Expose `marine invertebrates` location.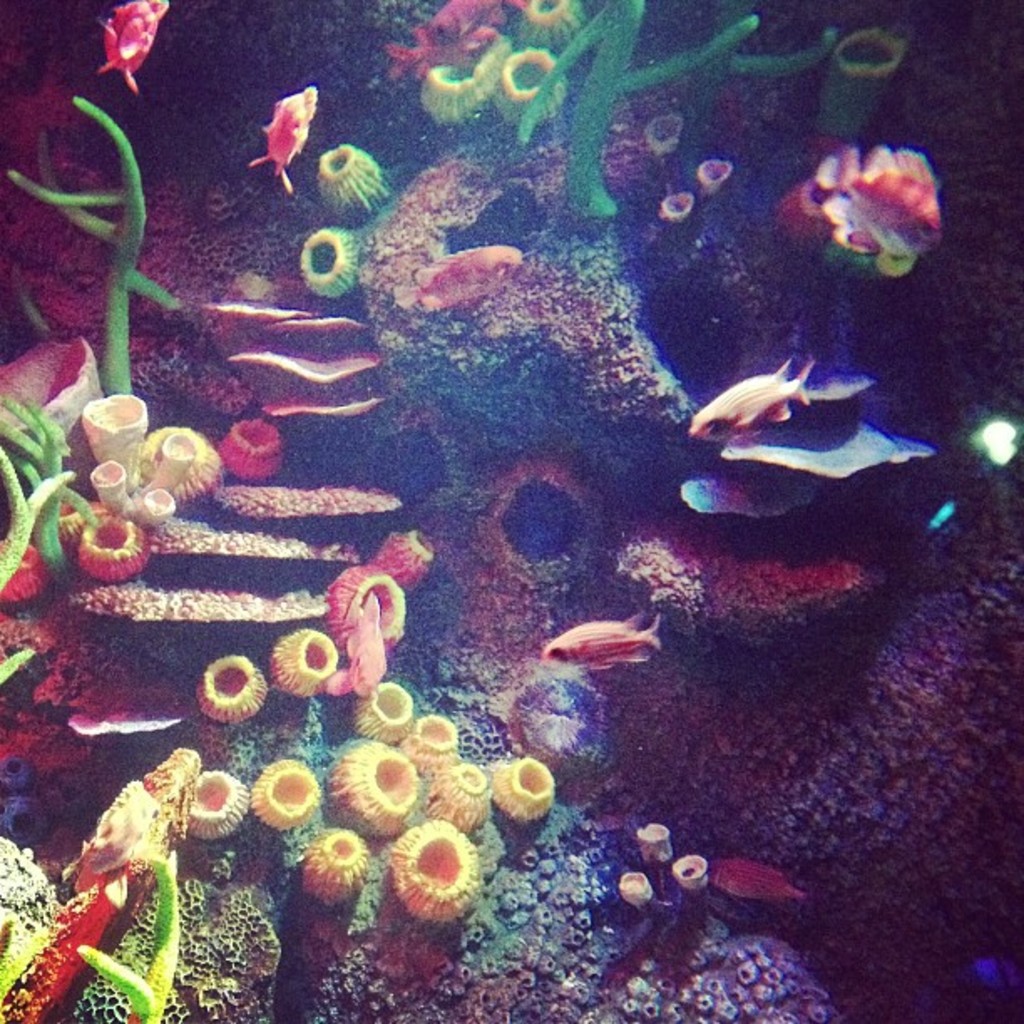
Exposed at 509/0/607/45.
